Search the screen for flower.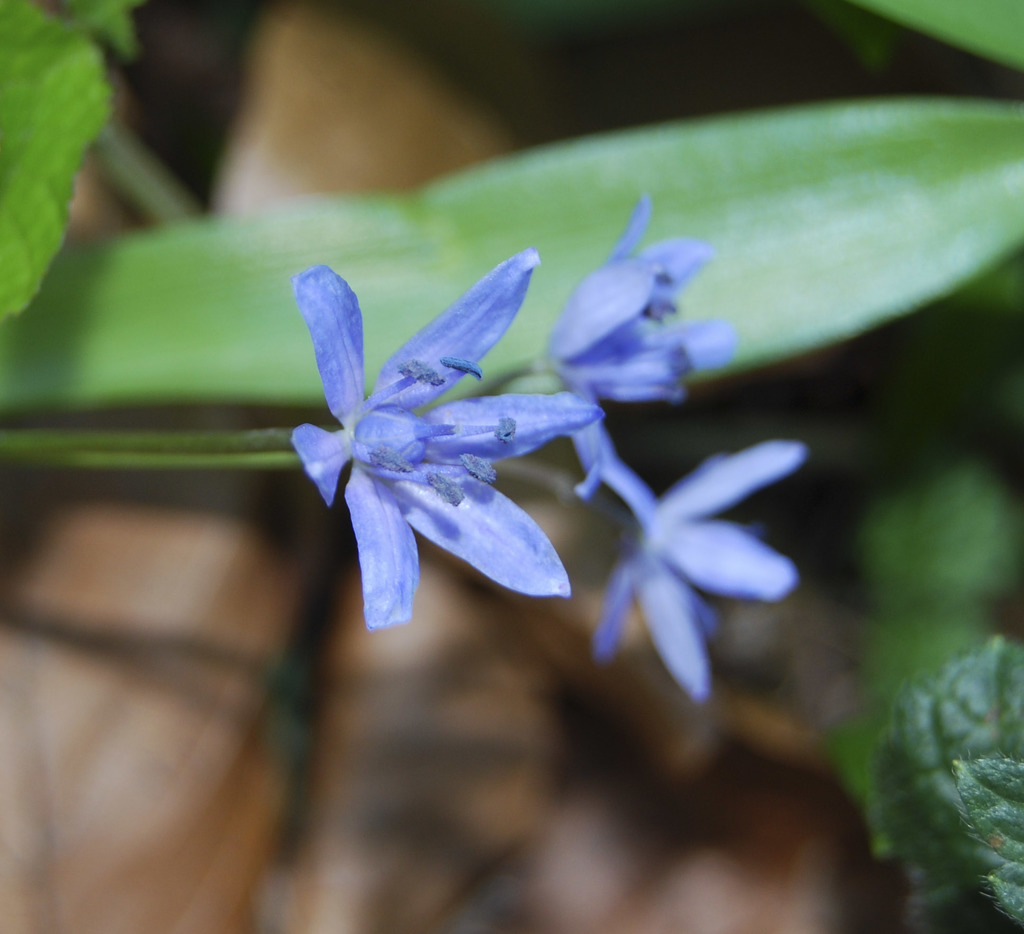
Found at [x1=585, y1=434, x2=804, y2=694].
